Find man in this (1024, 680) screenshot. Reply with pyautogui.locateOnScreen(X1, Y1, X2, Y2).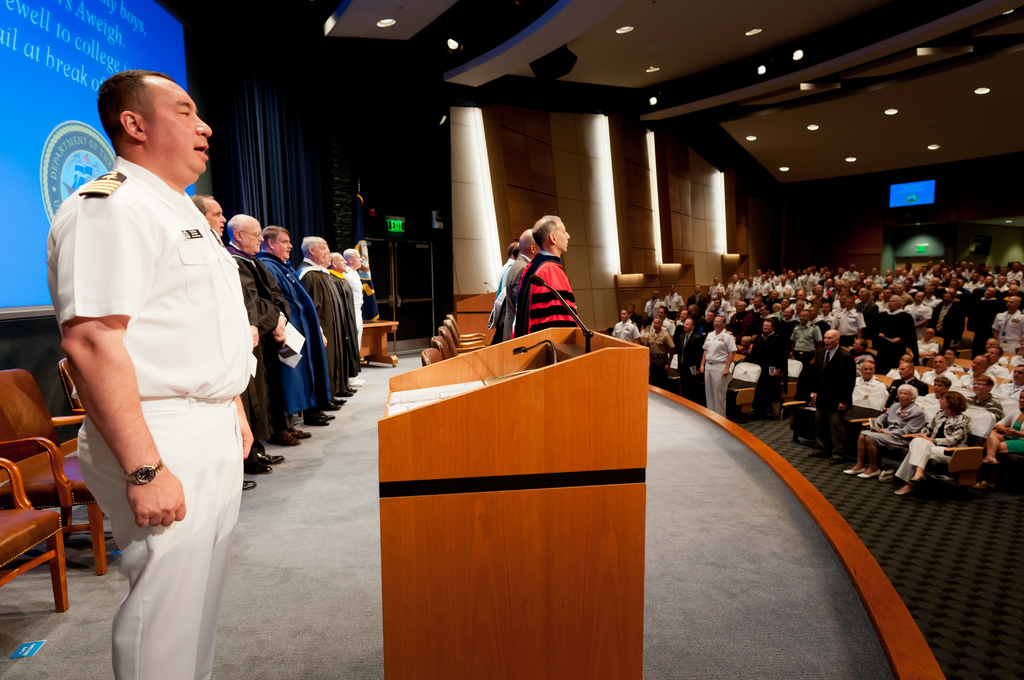
pyautogui.locateOnScreen(500, 231, 543, 343).
